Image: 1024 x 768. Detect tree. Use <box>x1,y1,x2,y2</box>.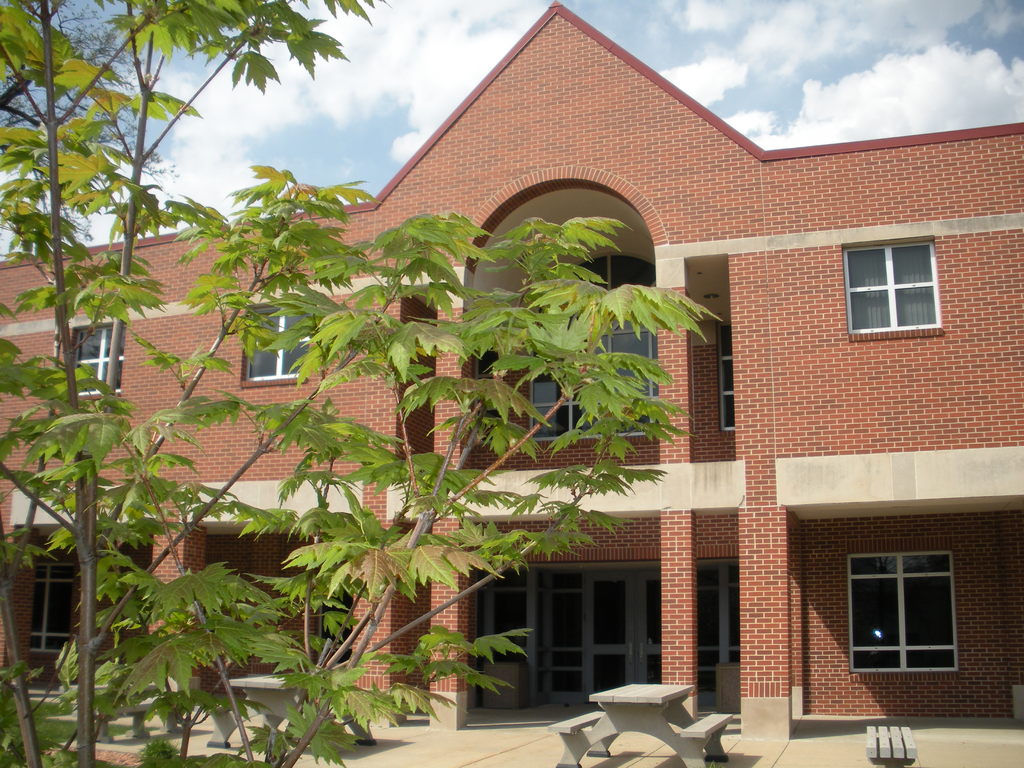
<box>1,1,726,767</box>.
